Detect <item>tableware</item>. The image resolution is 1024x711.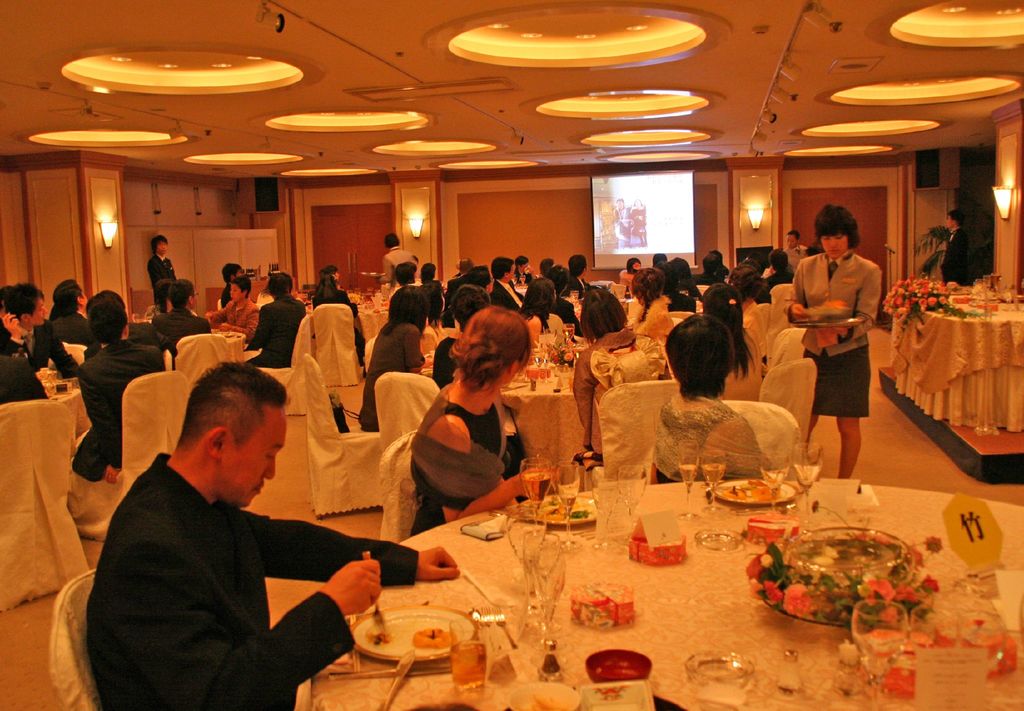
[left=617, top=463, right=648, bottom=539].
